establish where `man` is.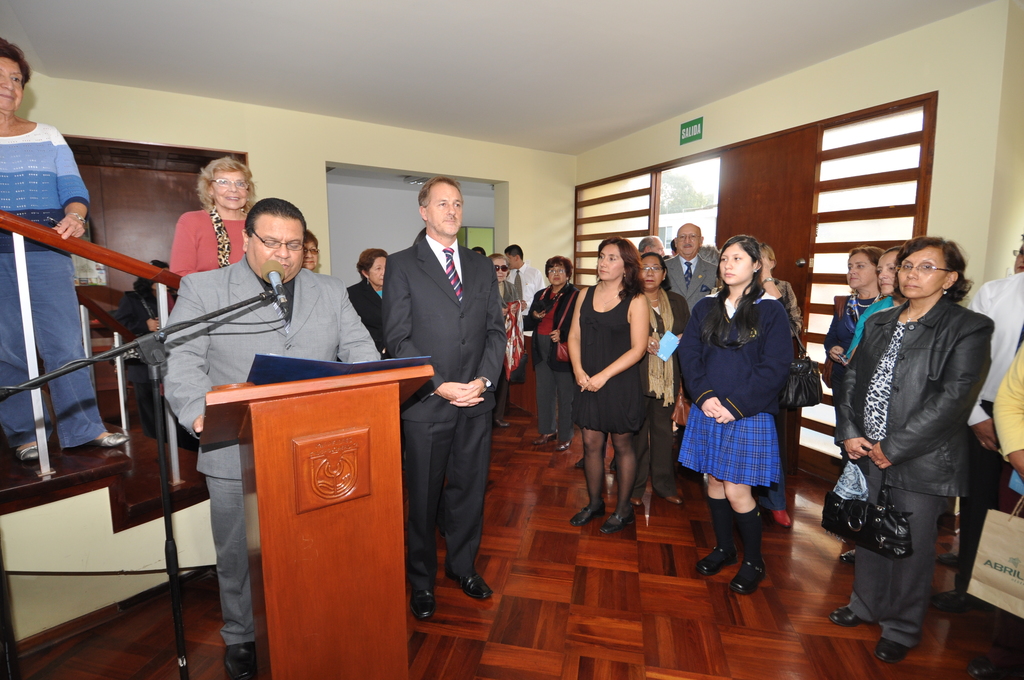
Established at [374, 165, 520, 620].
